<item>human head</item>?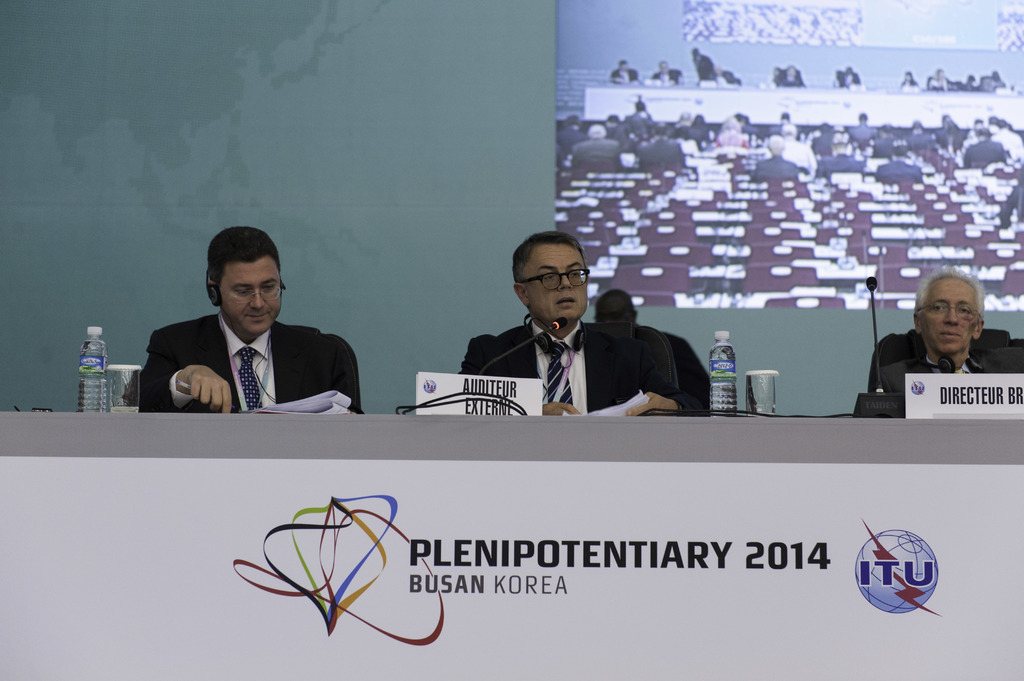
x1=922 y1=269 x2=996 y2=353
